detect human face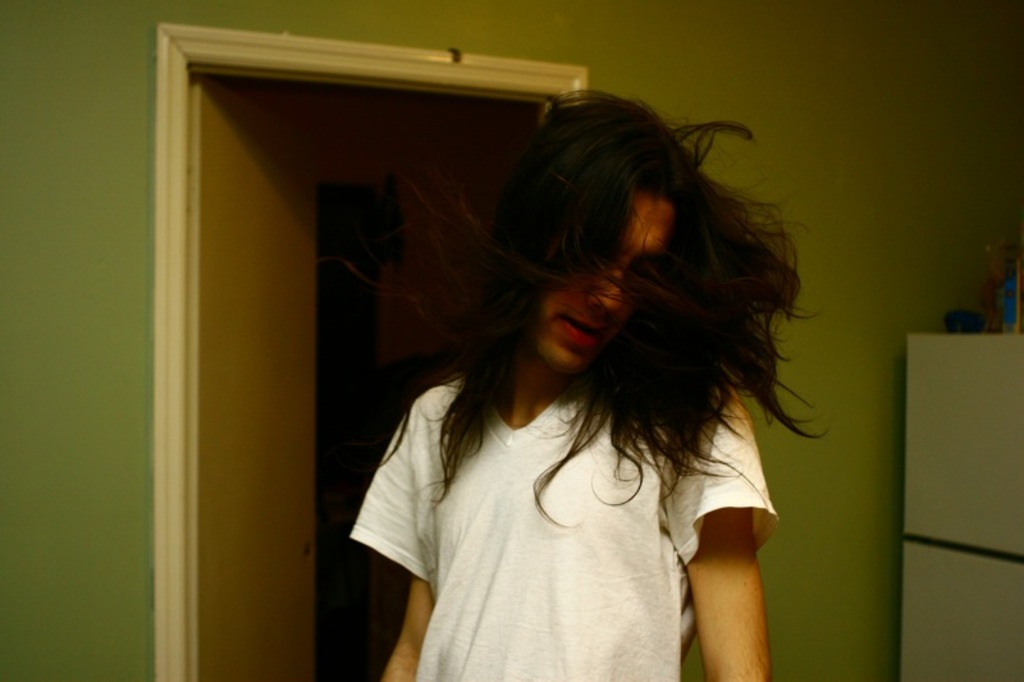
rect(541, 194, 668, 360)
